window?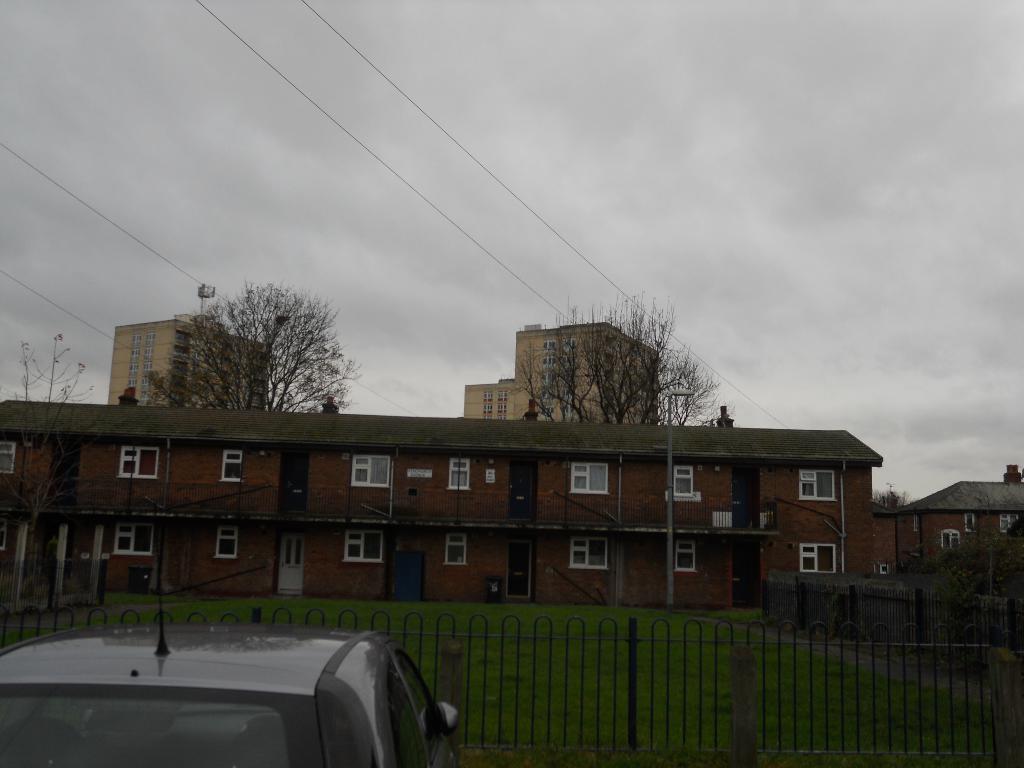
rect(448, 532, 472, 573)
